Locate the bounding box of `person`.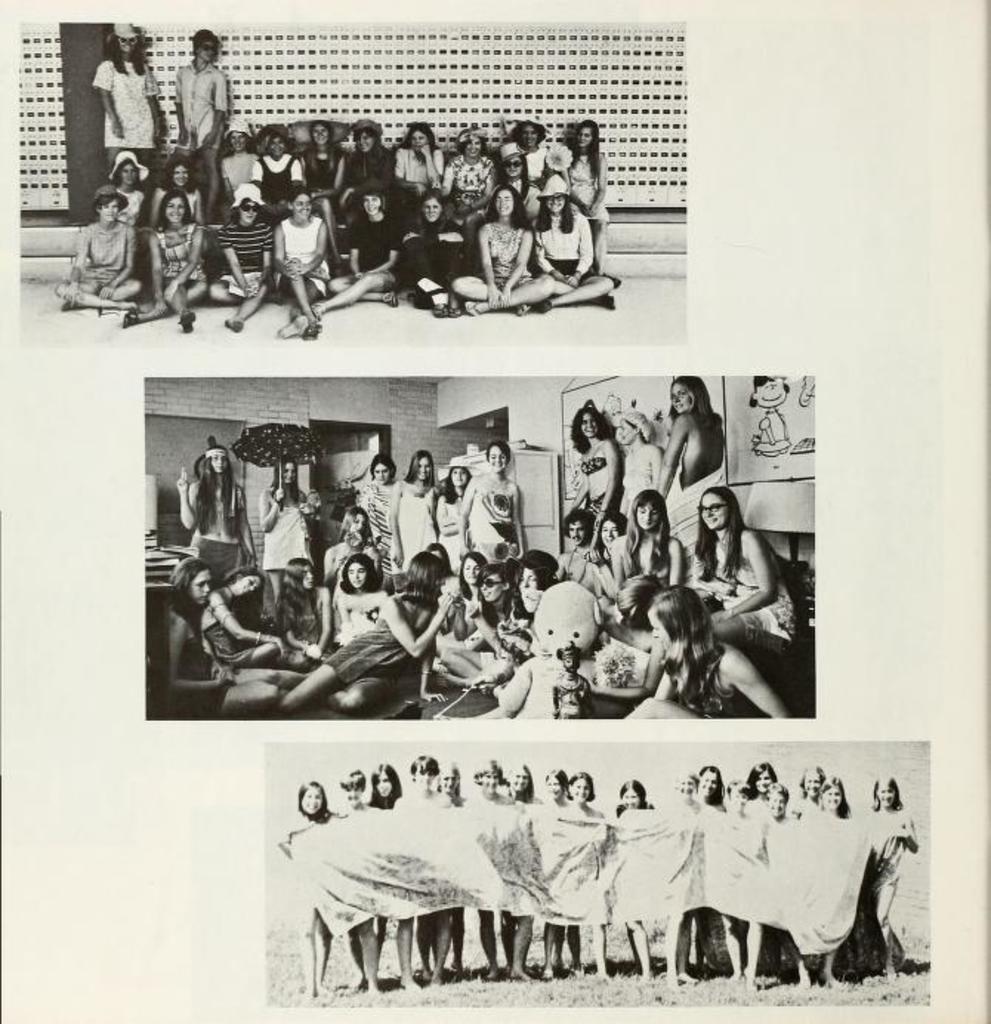
Bounding box: left=277, top=777, right=334, bottom=1002.
